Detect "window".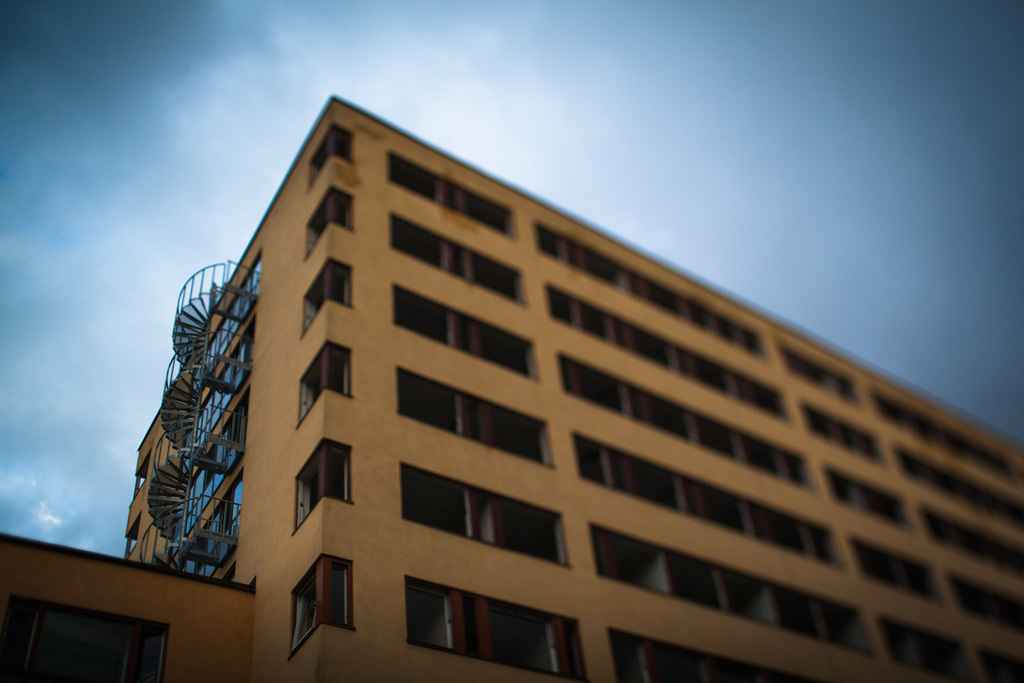
Detected at Rect(299, 346, 362, 427).
